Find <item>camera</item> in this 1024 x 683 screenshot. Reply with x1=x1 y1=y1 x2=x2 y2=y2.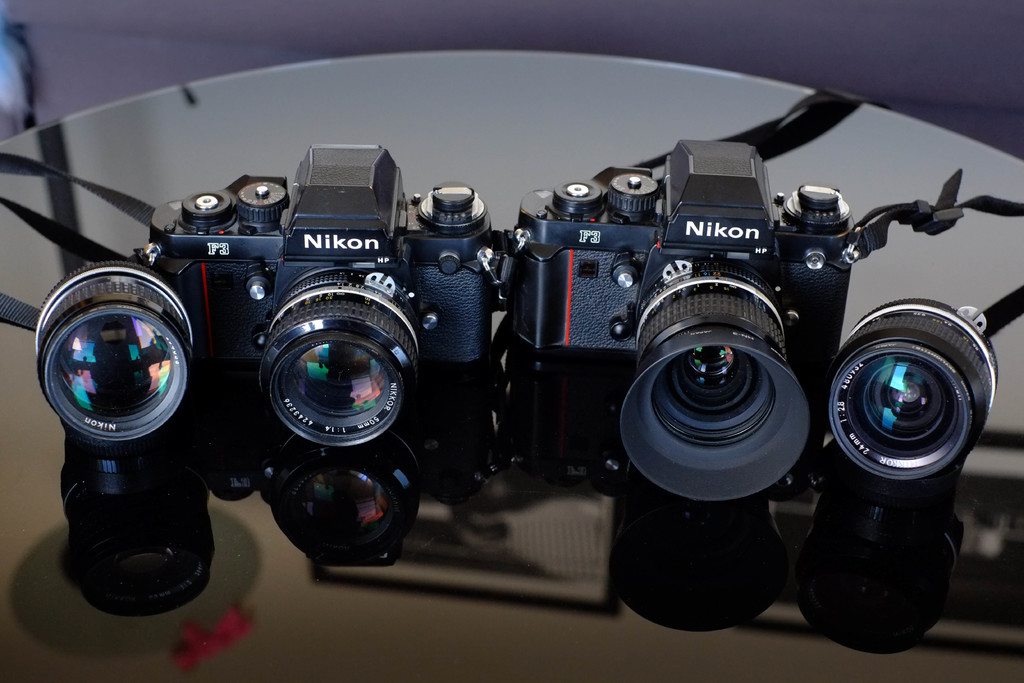
x1=504 y1=138 x2=860 y2=507.
